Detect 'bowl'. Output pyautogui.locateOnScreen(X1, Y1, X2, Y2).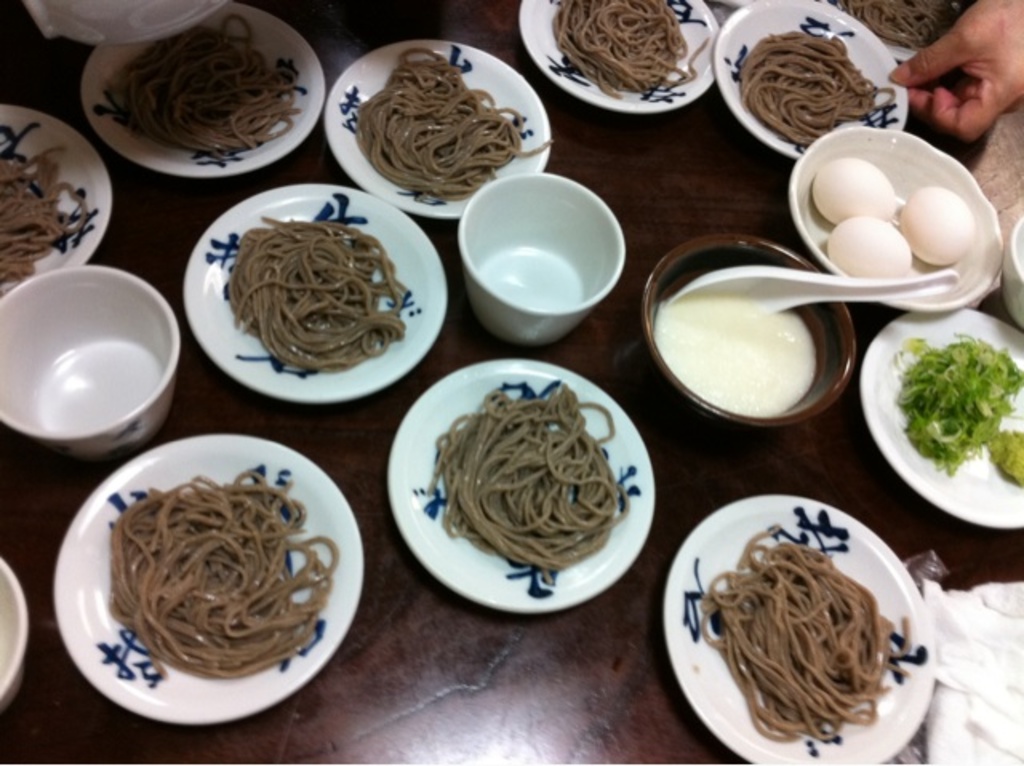
pyautogui.locateOnScreen(0, 550, 32, 720).
